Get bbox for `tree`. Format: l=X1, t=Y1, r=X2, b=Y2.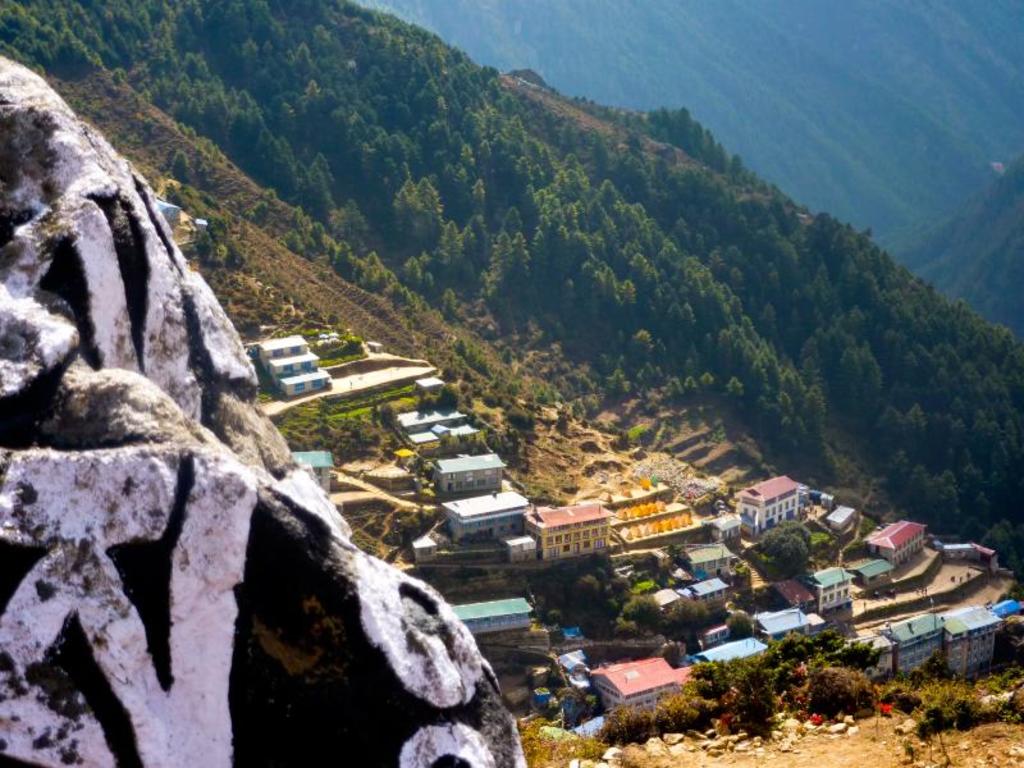
l=407, t=174, r=444, b=244.
